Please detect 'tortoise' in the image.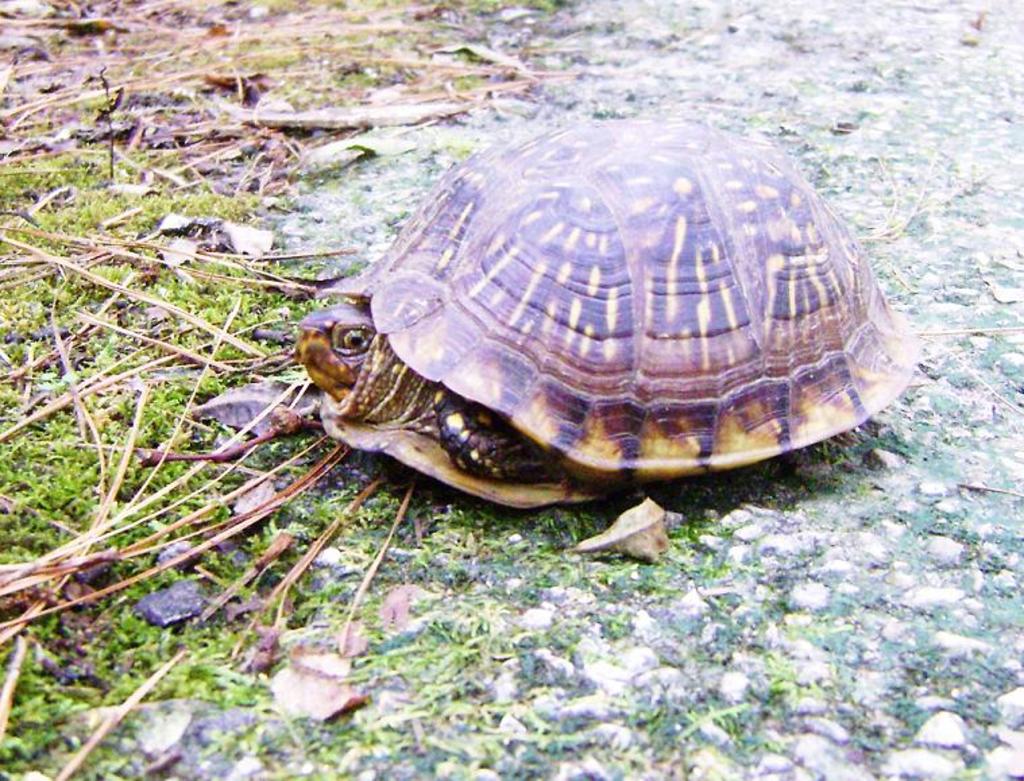
{"left": 293, "top": 112, "right": 928, "bottom": 513}.
